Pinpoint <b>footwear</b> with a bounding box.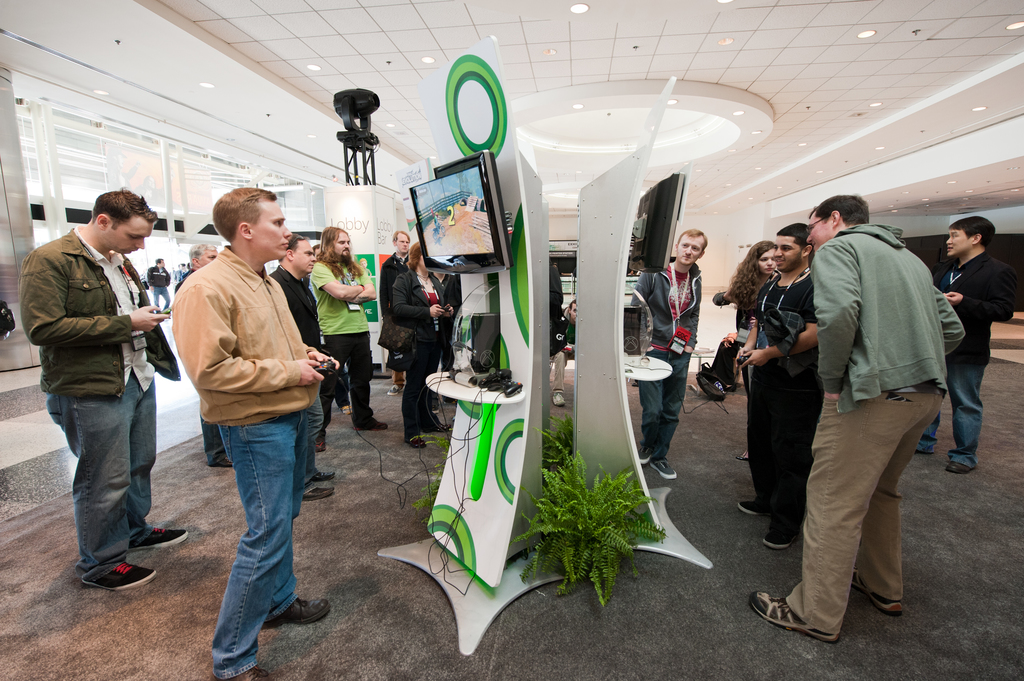
select_region(649, 456, 679, 479).
